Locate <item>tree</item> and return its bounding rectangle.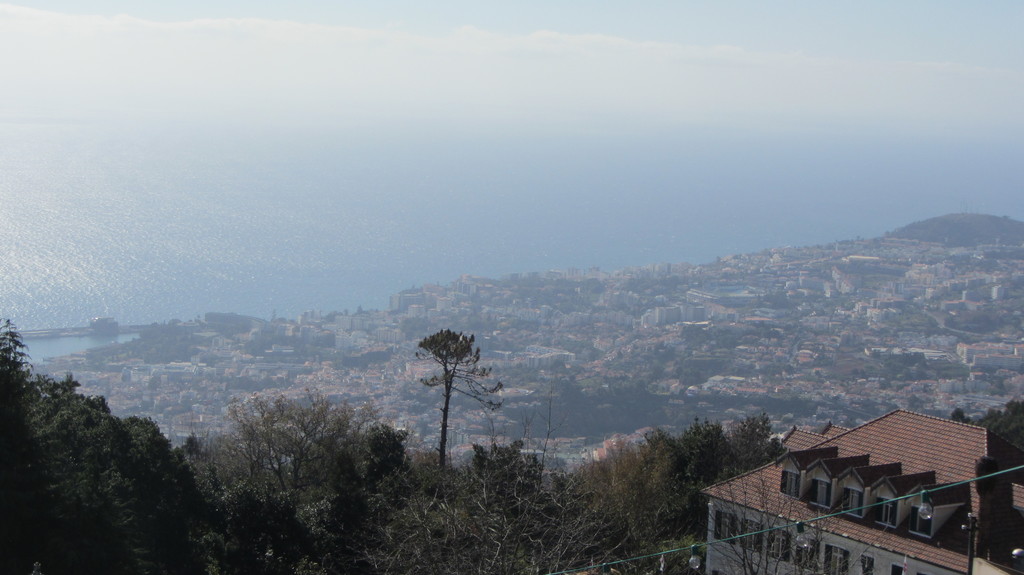
[left=148, top=376, right=164, bottom=391].
